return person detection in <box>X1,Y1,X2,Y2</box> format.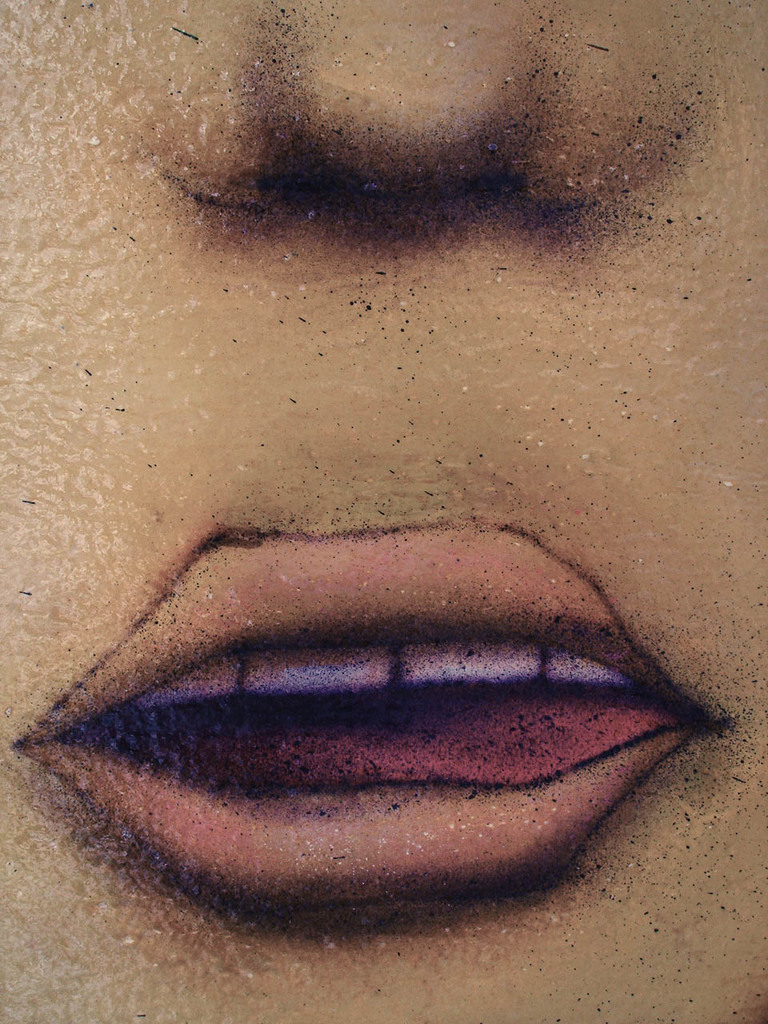
<box>0,0,767,1023</box>.
